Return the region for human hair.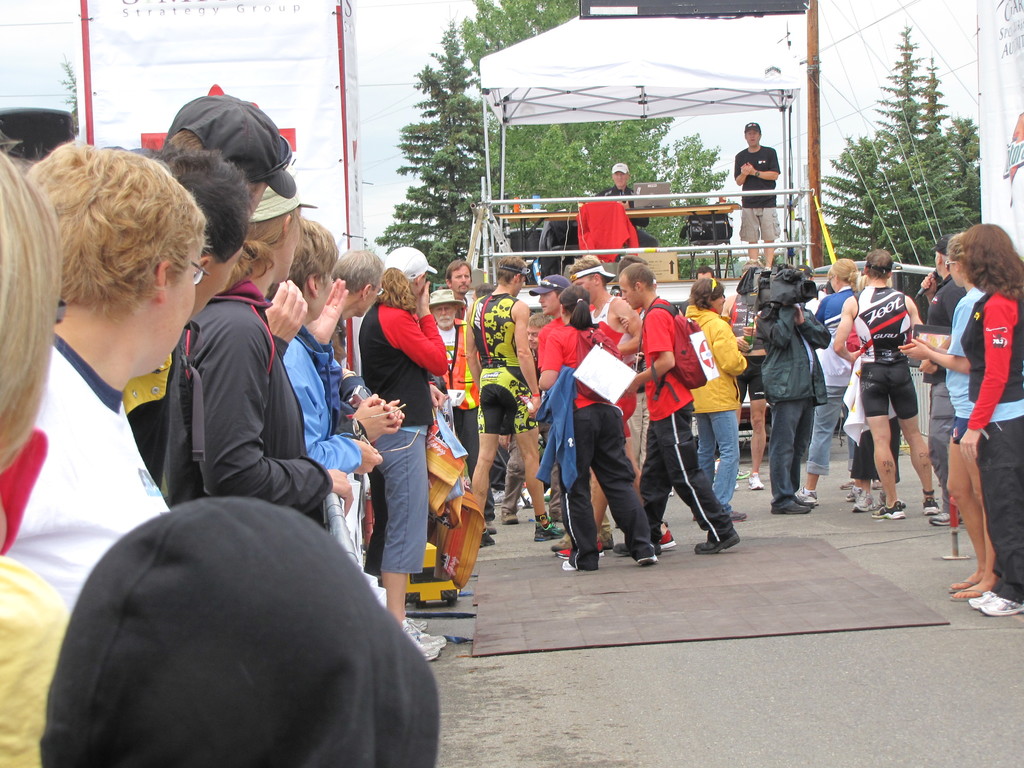
detection(144, 148, 257, 273).
